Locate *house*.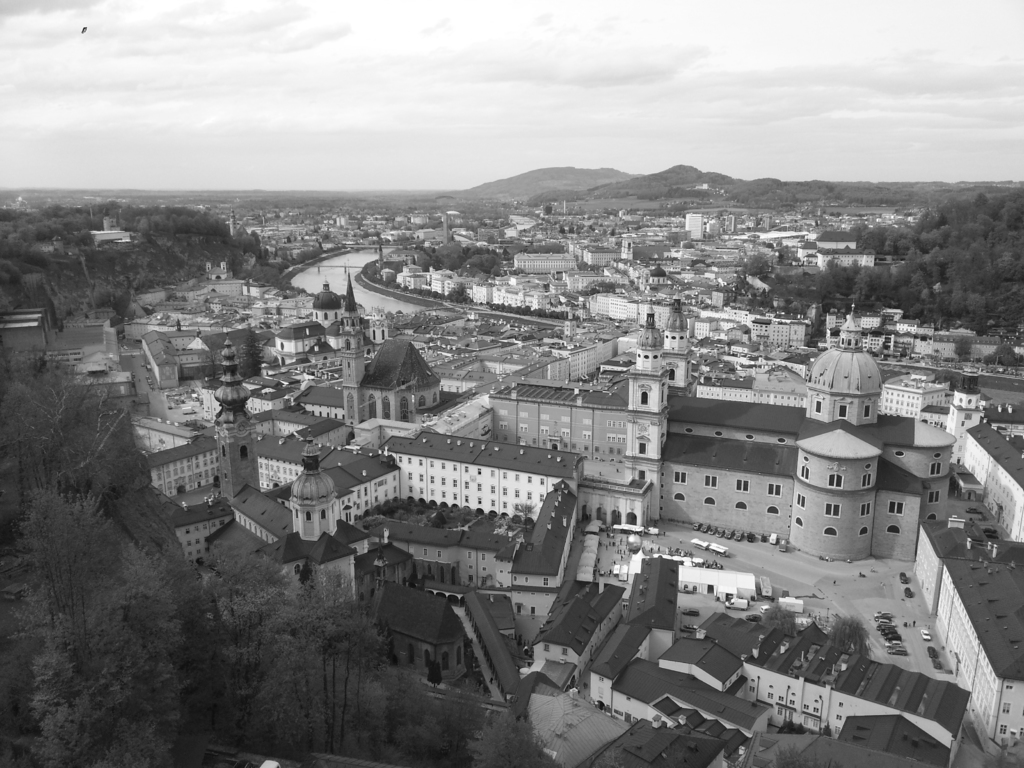
Bounding box: <box>582,287,641,318</box>.
